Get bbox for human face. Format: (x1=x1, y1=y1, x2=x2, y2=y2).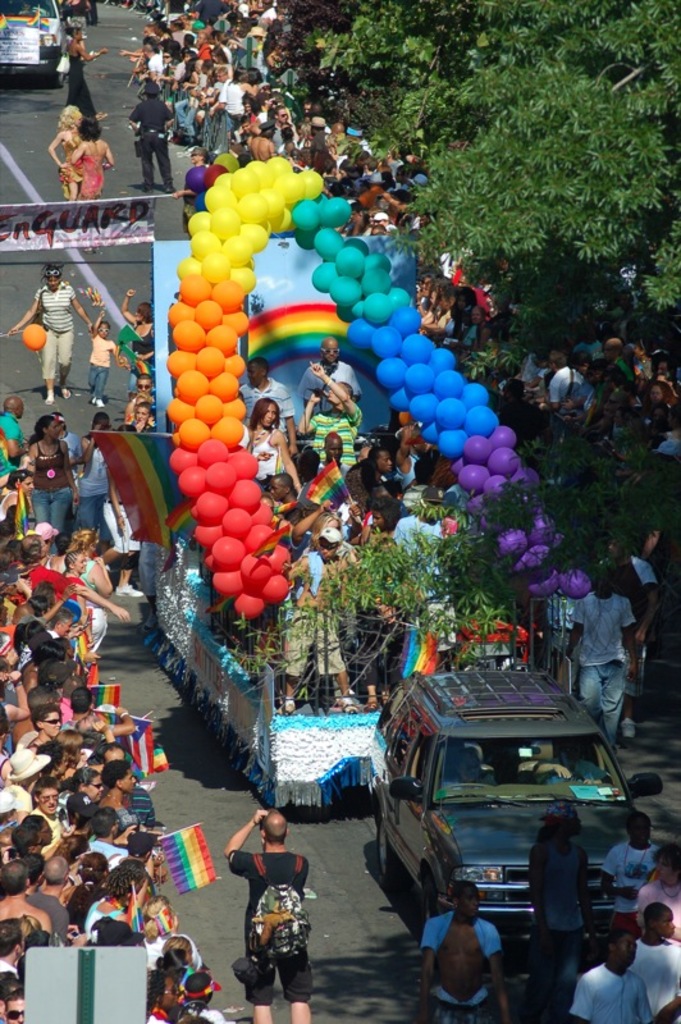
(x1=630, y1=815, x2=652, y2=849).
